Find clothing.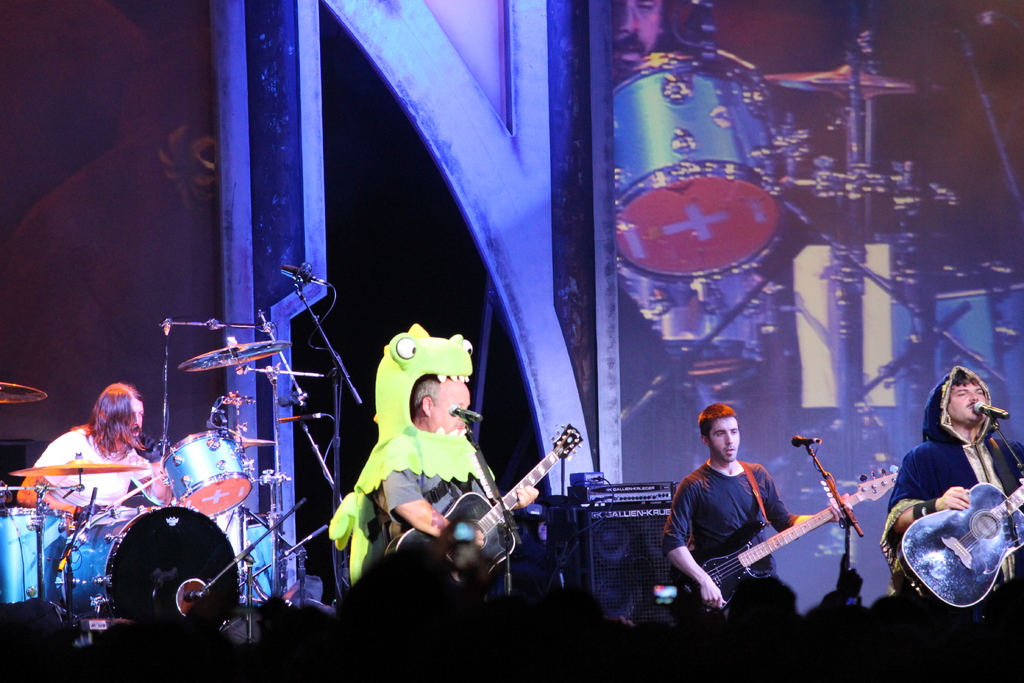
select_region(897, 391, 1020, 616).
